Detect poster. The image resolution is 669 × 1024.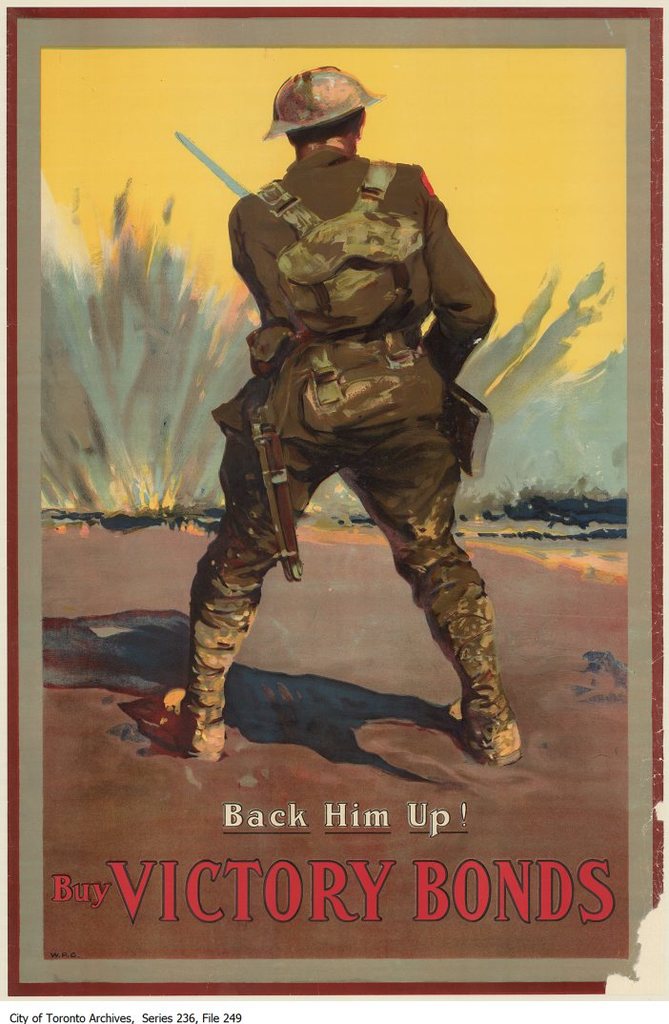
bbox=(0, 0, 668, 1013).
